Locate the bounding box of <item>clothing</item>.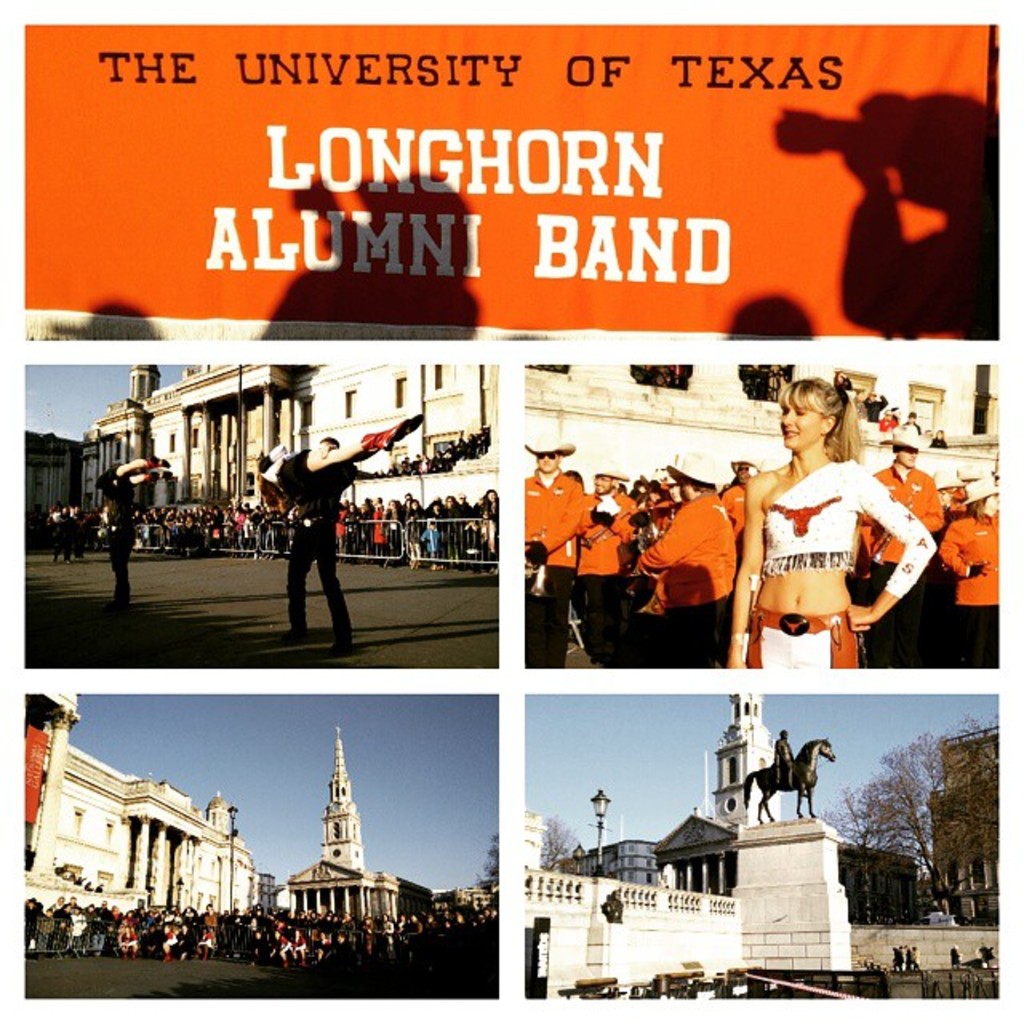
Bounding box: 515, 474, 598, 667.
